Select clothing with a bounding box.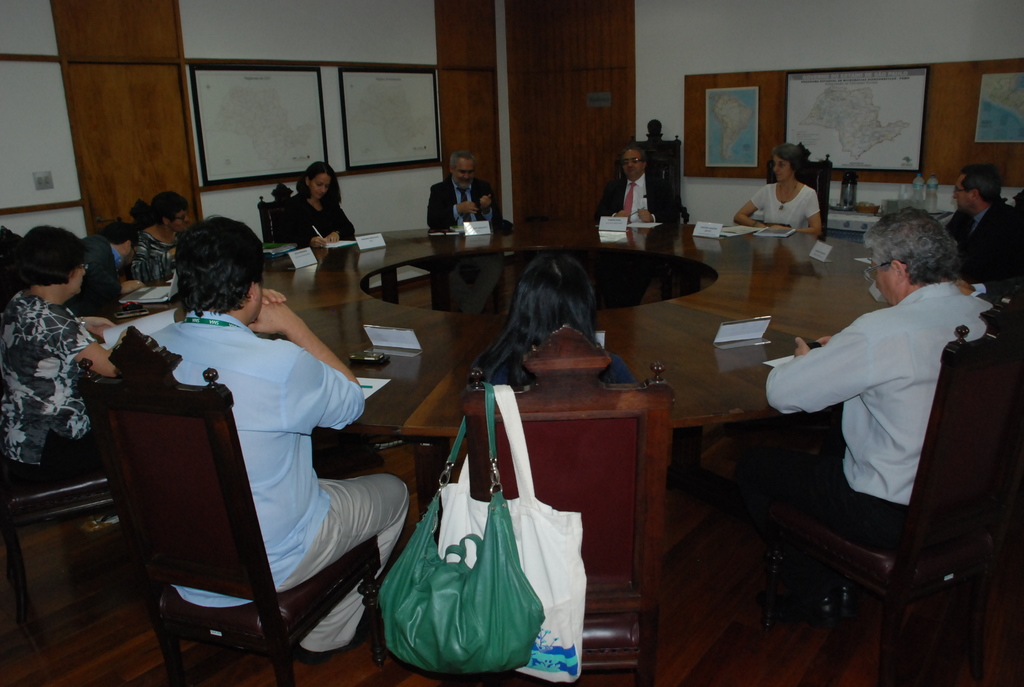
[x1=148, y1=246, x2=399, y2=669].
